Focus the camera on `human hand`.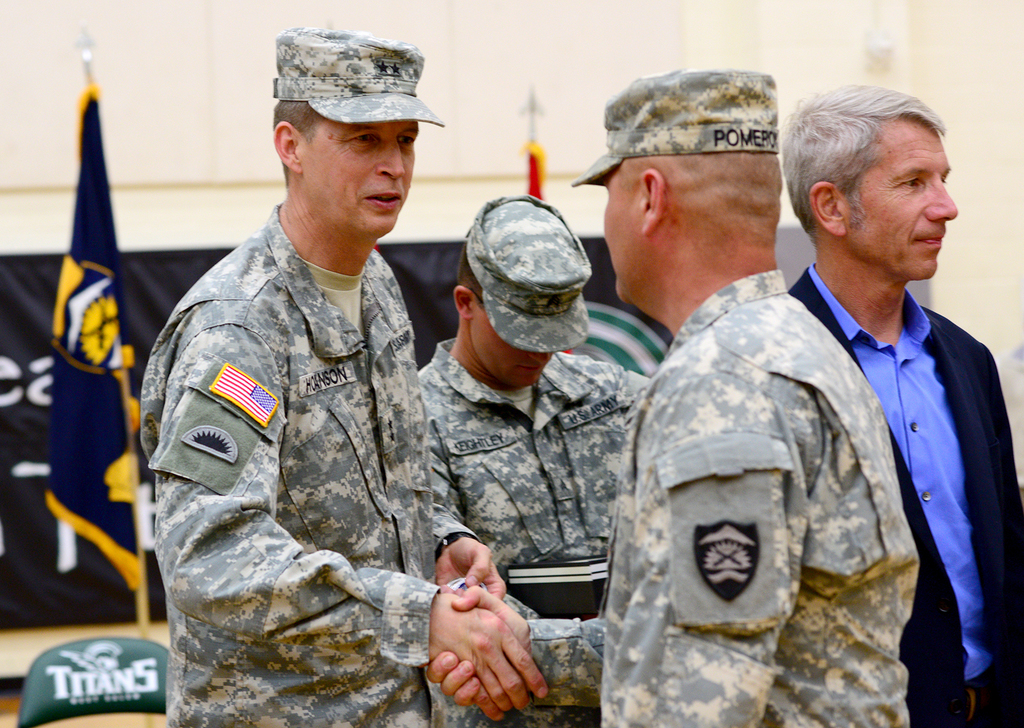
Focus region: (436,536,506,599).
